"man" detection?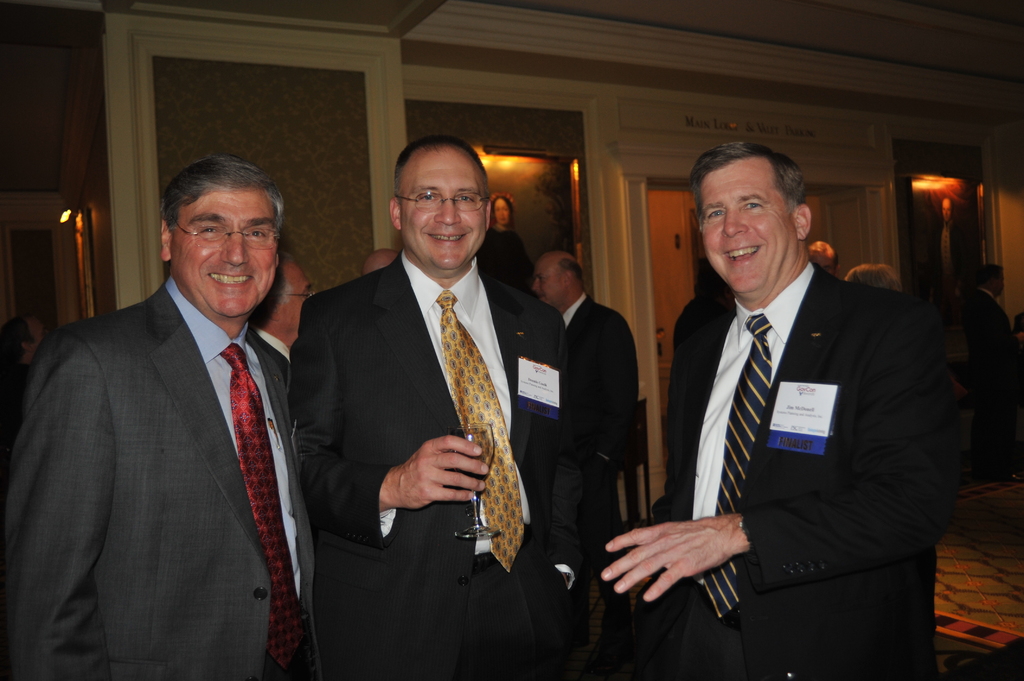
18,137,340,669
